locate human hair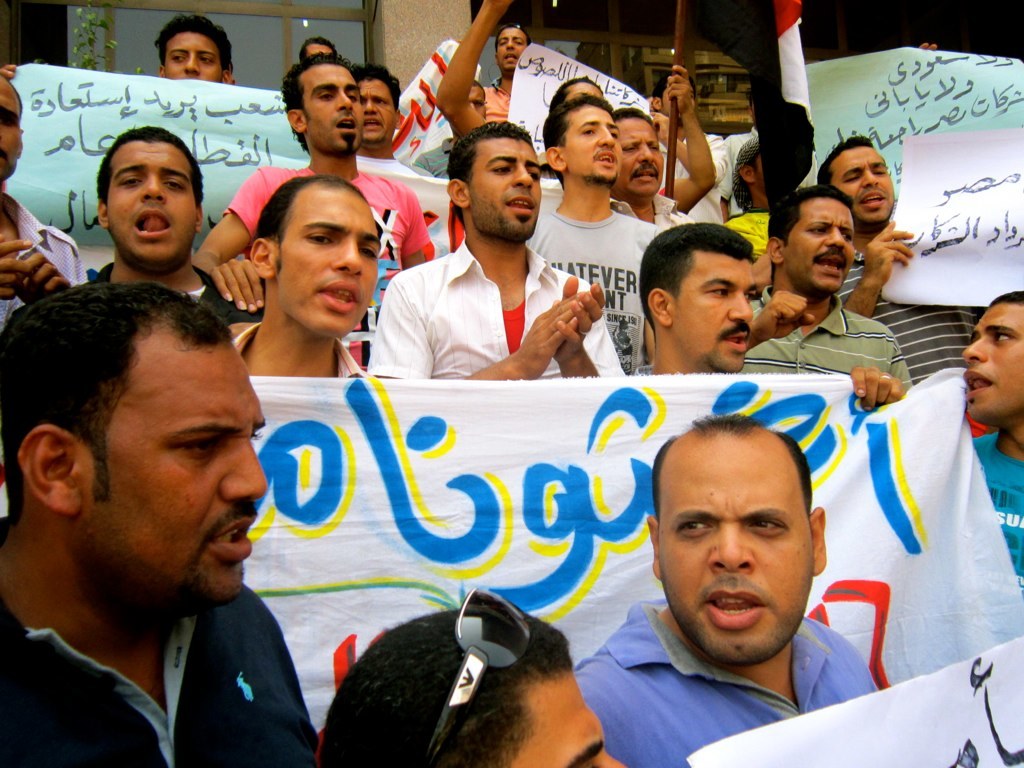
(x1=324, y1=610, x2=573, y2=767)
